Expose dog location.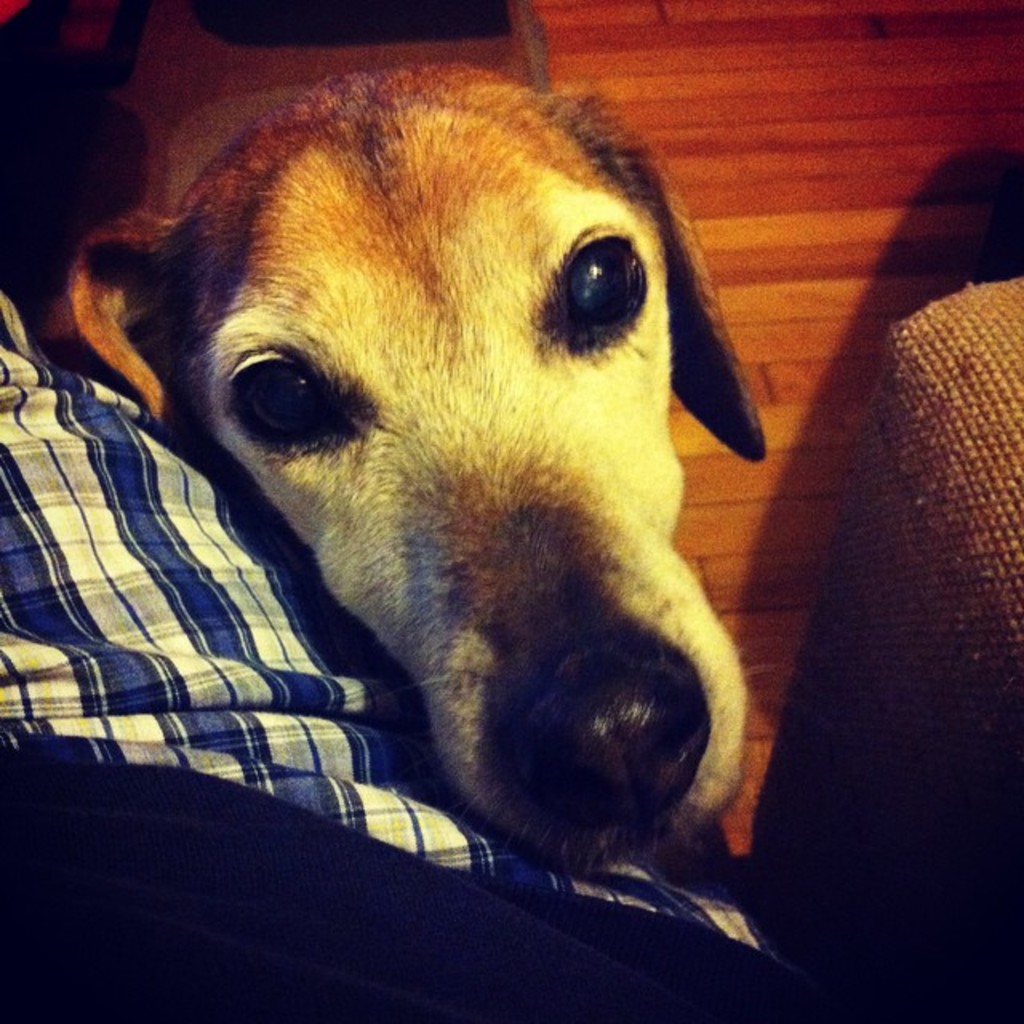
Exposed at x1=59, y1=61, x2=766, y2=875.
